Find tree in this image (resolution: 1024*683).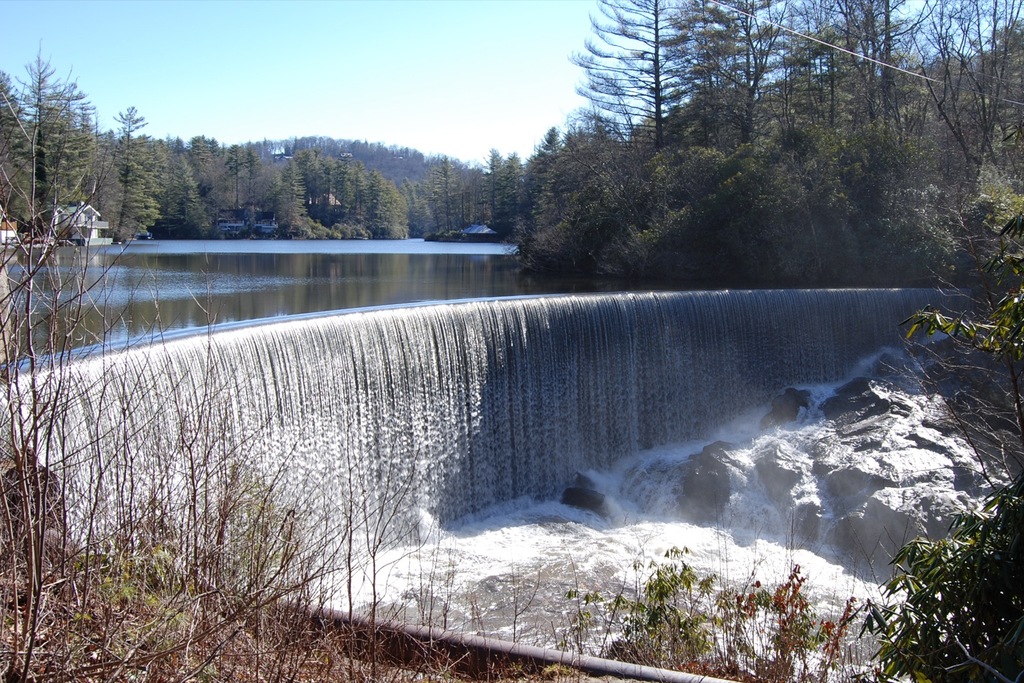
bbox(8, 49, 91, 228).
